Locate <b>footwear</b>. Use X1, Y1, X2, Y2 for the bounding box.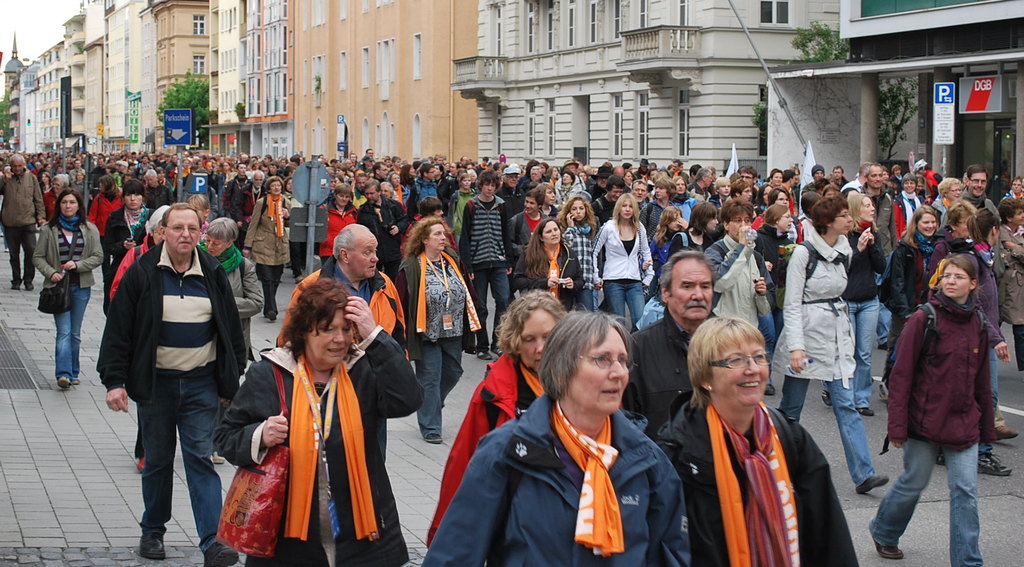
266, 310, 279, 320.
